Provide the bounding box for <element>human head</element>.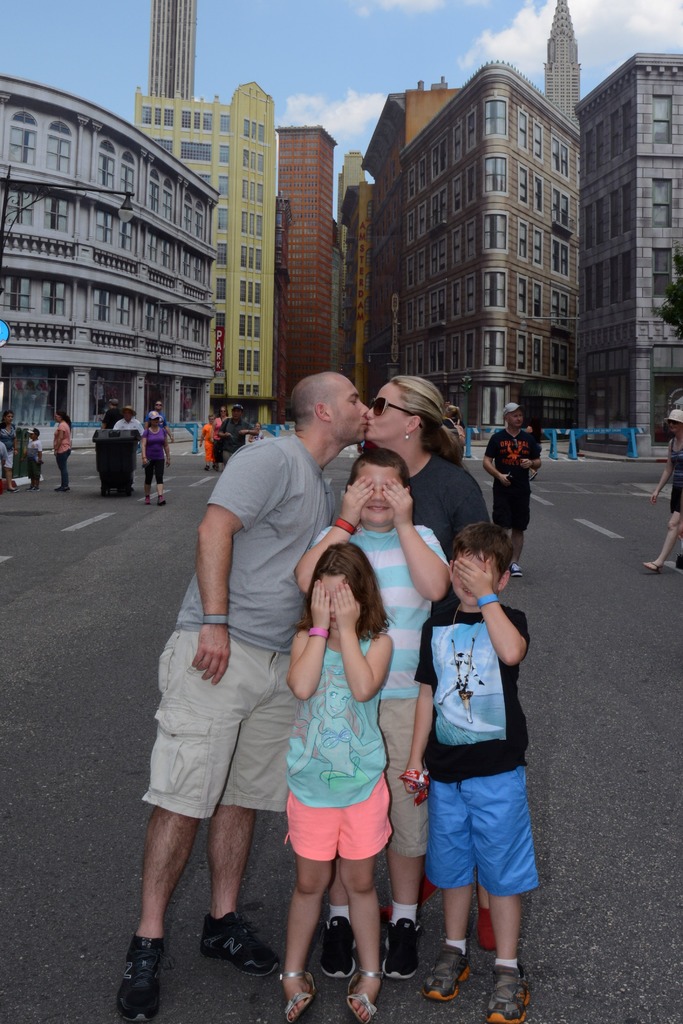
295 363 375 435.
